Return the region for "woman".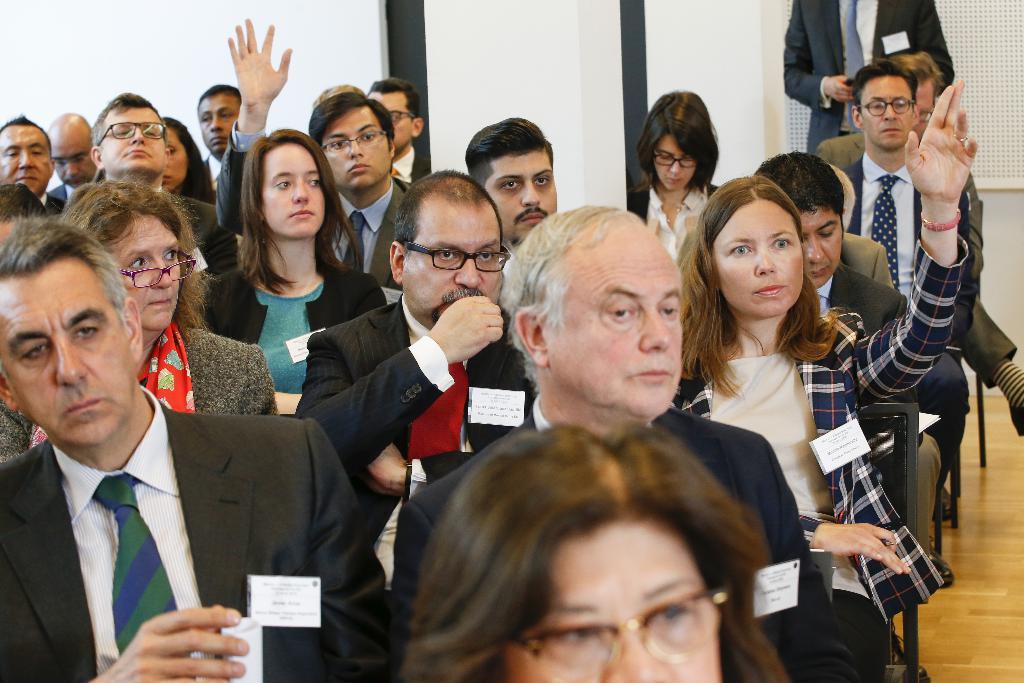
661/80/985/682.
